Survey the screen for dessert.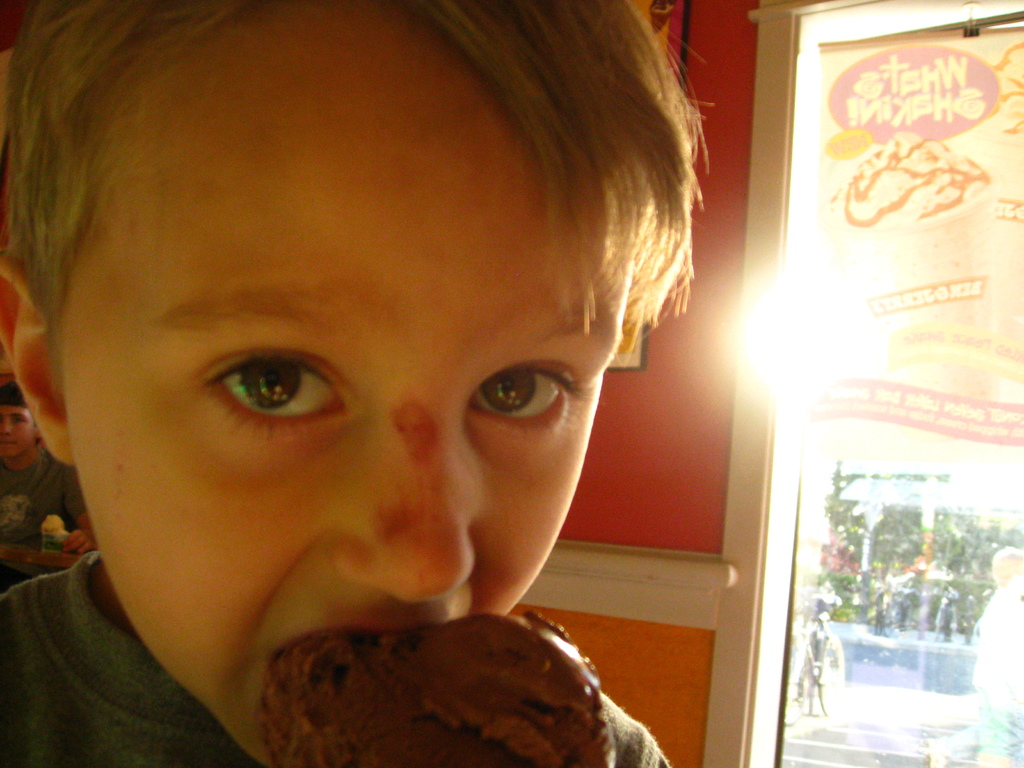
Survey found: (252,612,612,767).
